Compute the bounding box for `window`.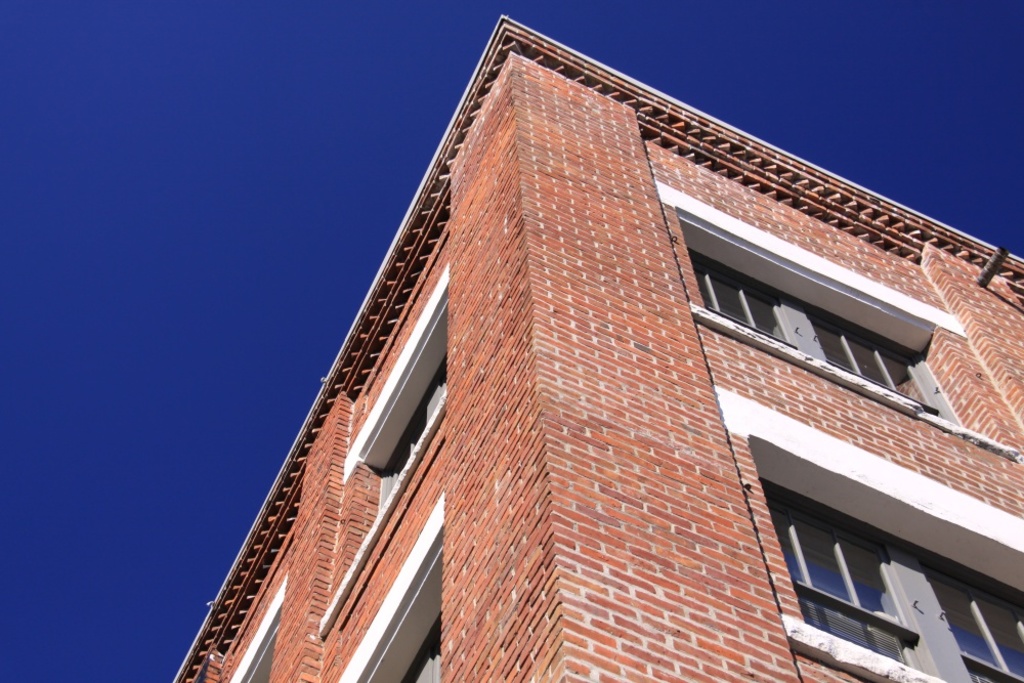
[402, 606, 443, 682].
